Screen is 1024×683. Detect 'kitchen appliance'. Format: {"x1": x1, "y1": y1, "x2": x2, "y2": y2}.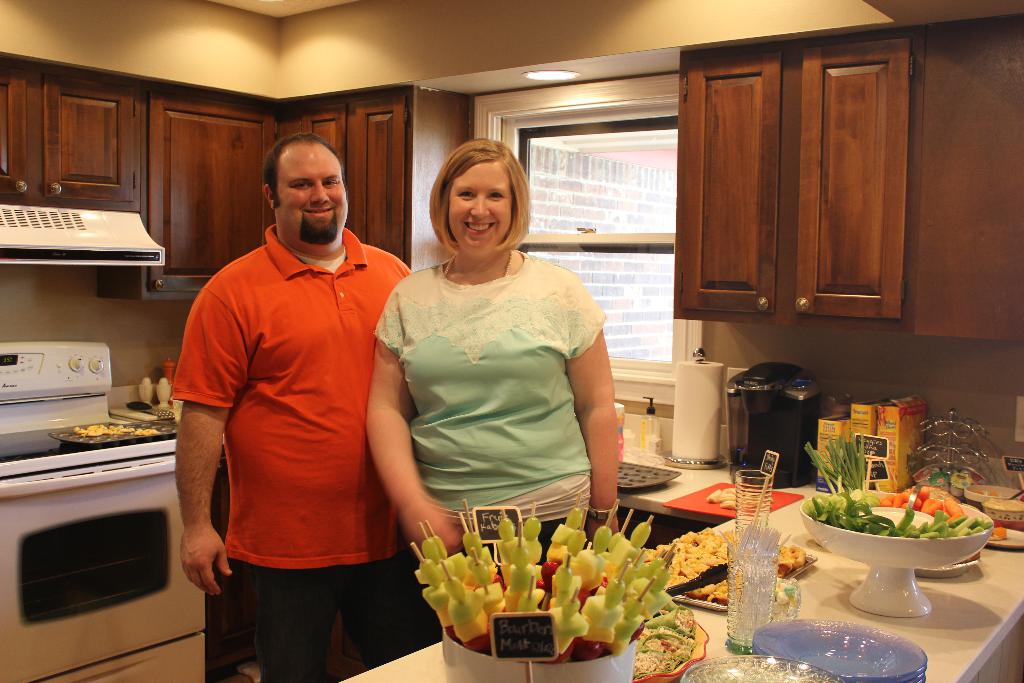
{"x1": 730, "y1": 457, "x2": 802, "y2": 656}.
